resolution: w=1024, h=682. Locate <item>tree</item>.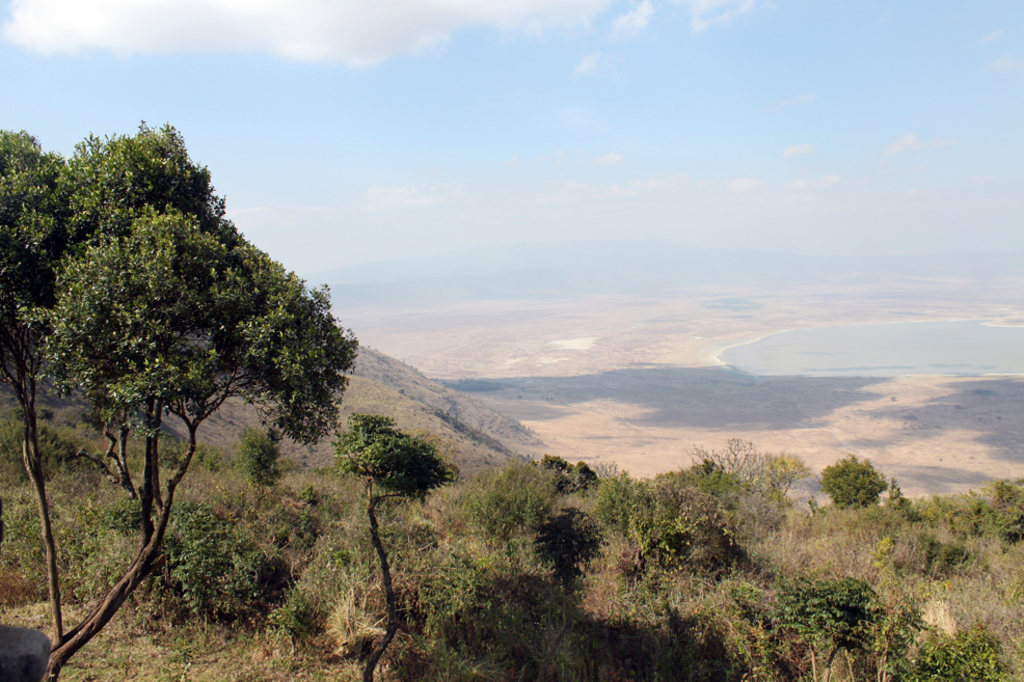
box(632, 480, 752, 593).
